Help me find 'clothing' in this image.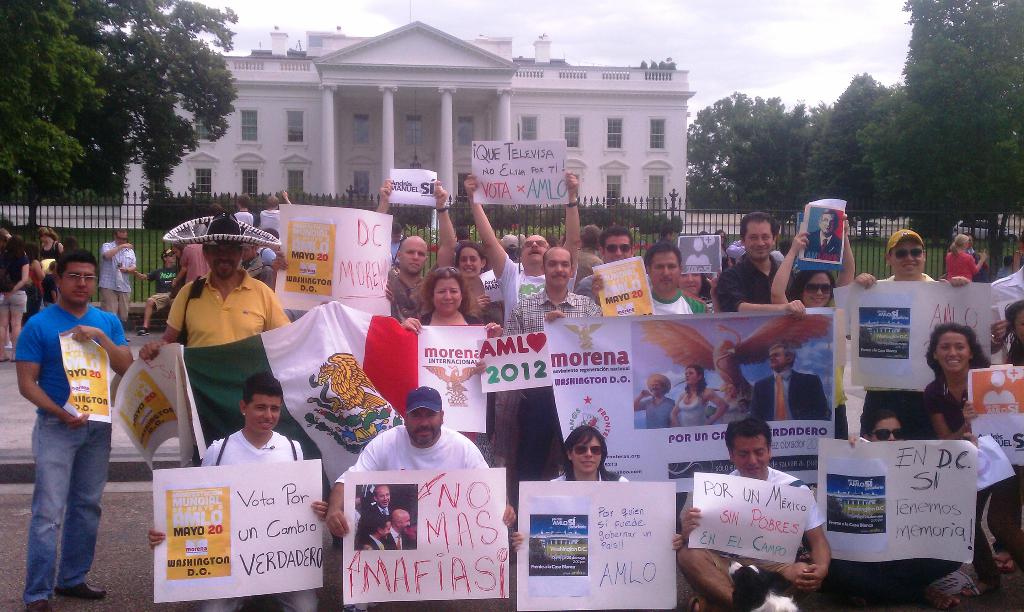
Found it: 17 268 121 549.
